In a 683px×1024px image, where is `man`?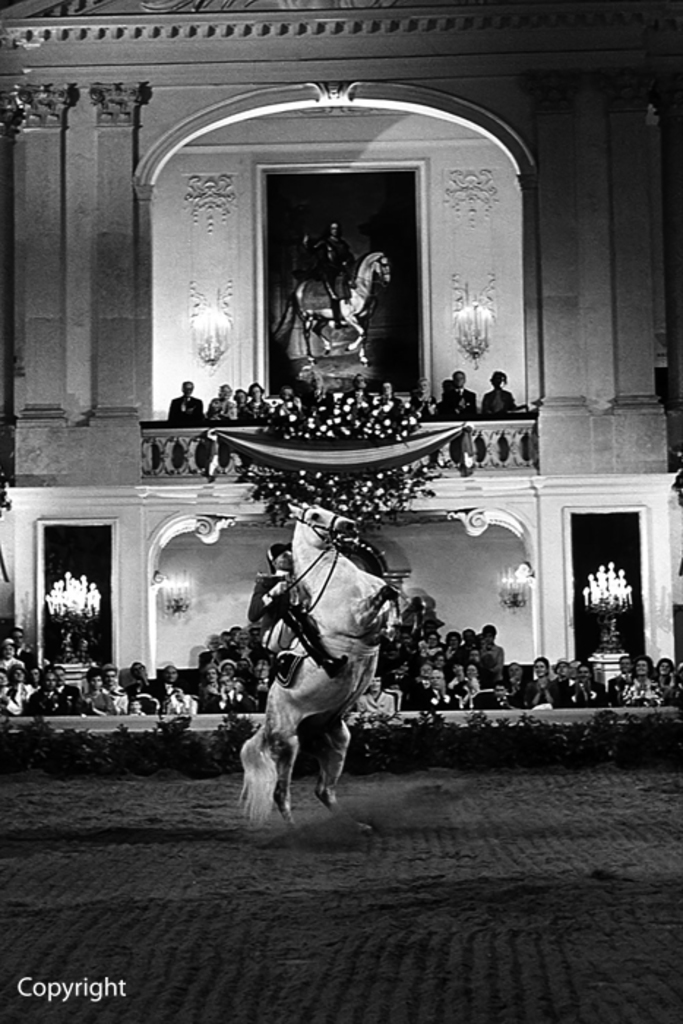
[x1=200, y1=669, x2=262, y2=714].
